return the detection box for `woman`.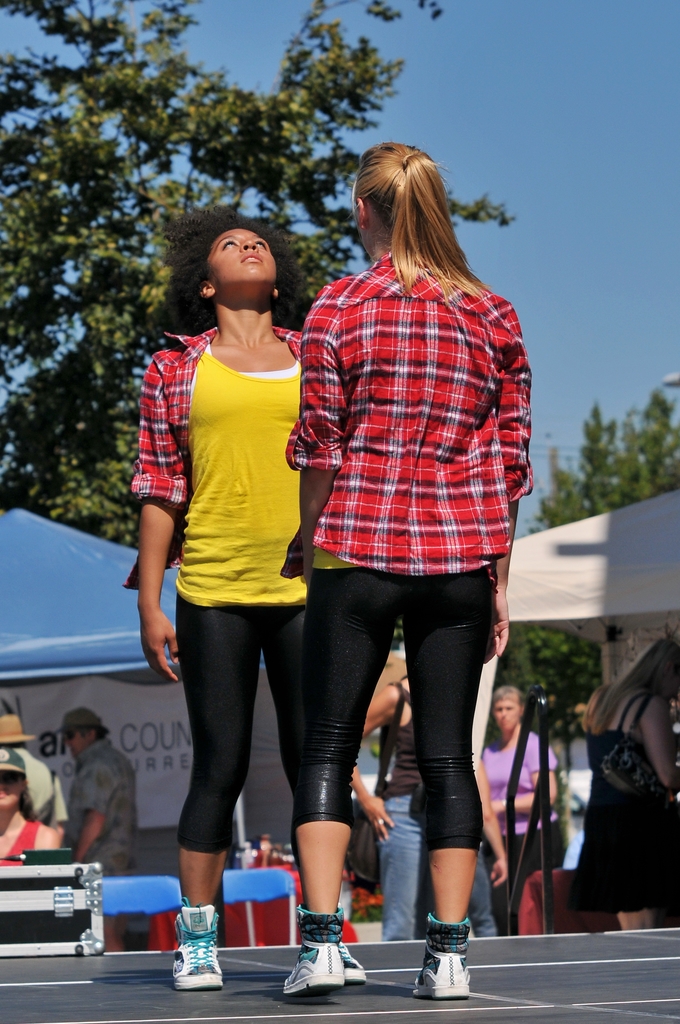
bbox=[138, 184, 346, 921].
